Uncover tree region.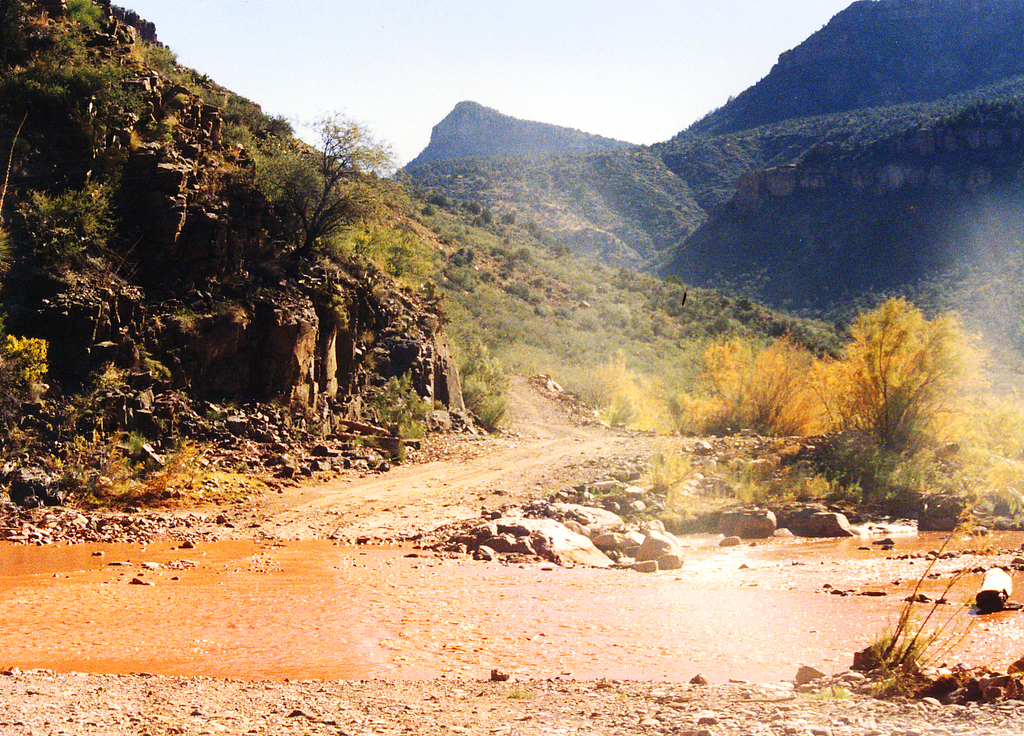
Uncovered: <bbox>246, 100, 418, 286</bbox>.
